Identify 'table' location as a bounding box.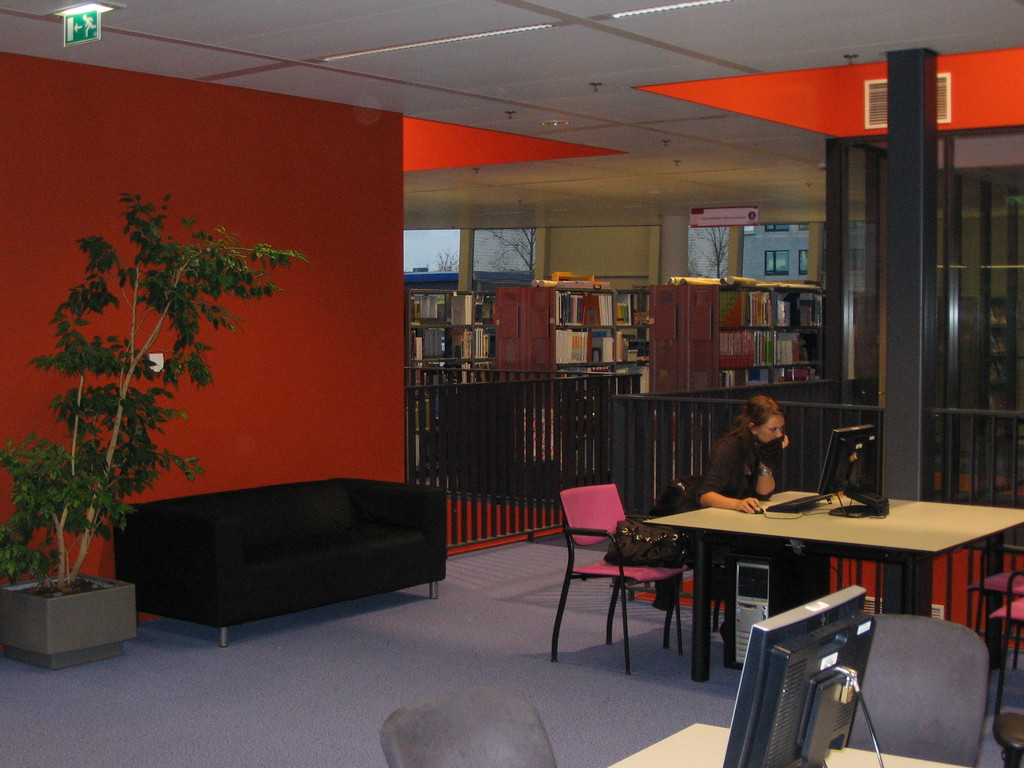
bbox=(634, 497, 1005, 660).
